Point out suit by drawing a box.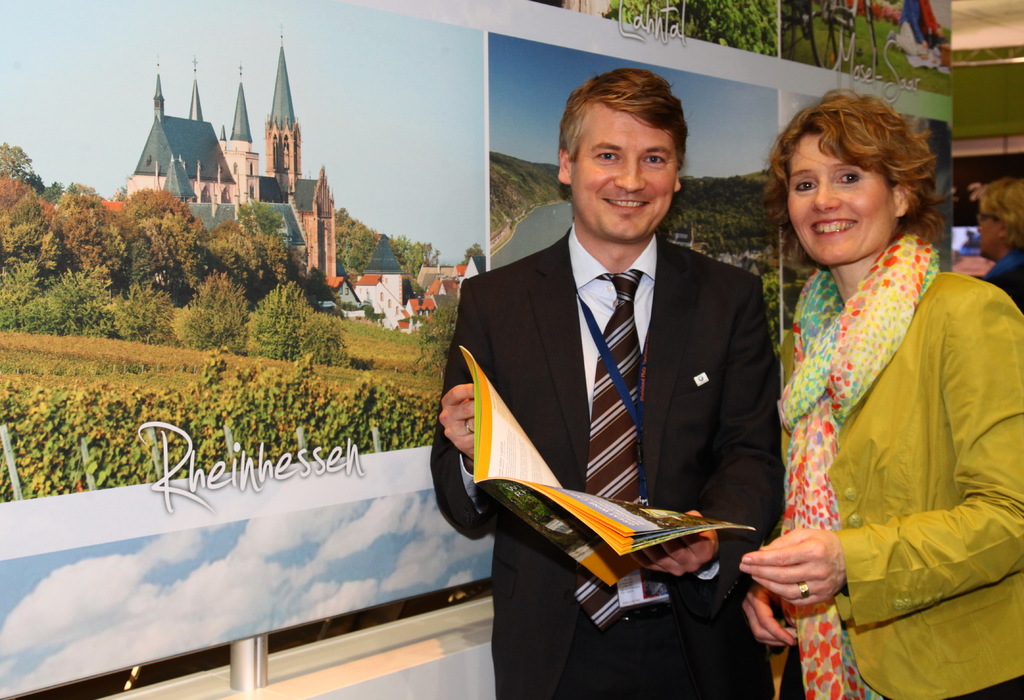
select_region(429, 227, 785, 699).
